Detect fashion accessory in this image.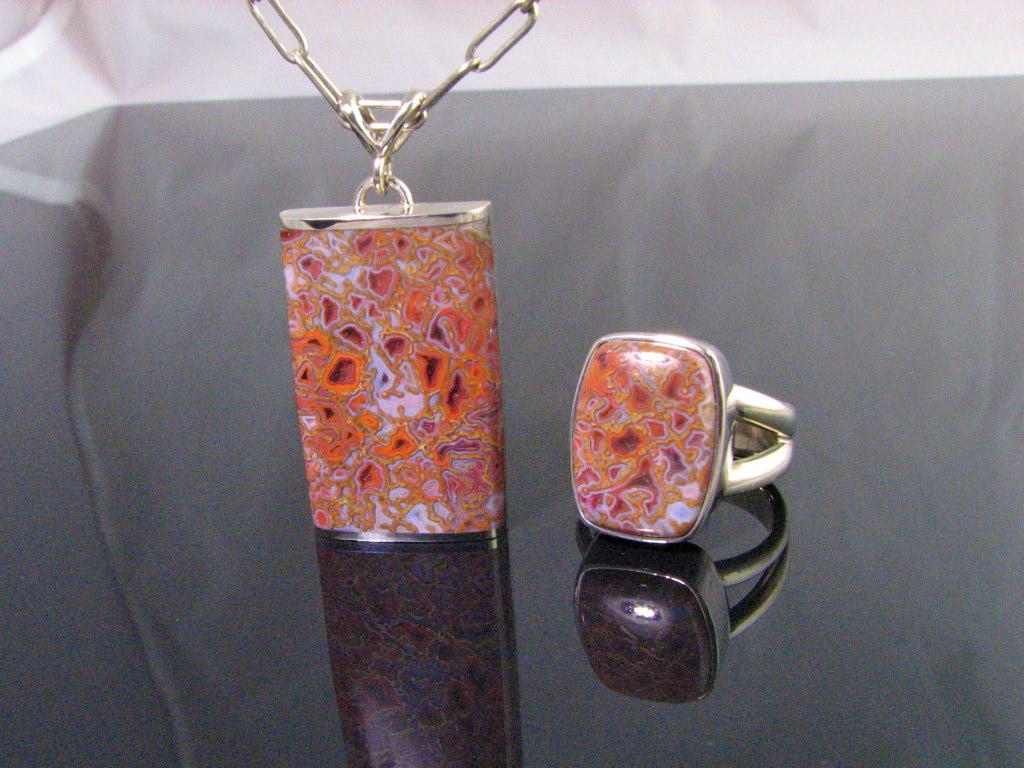
Detection: 567 330 806 544.
